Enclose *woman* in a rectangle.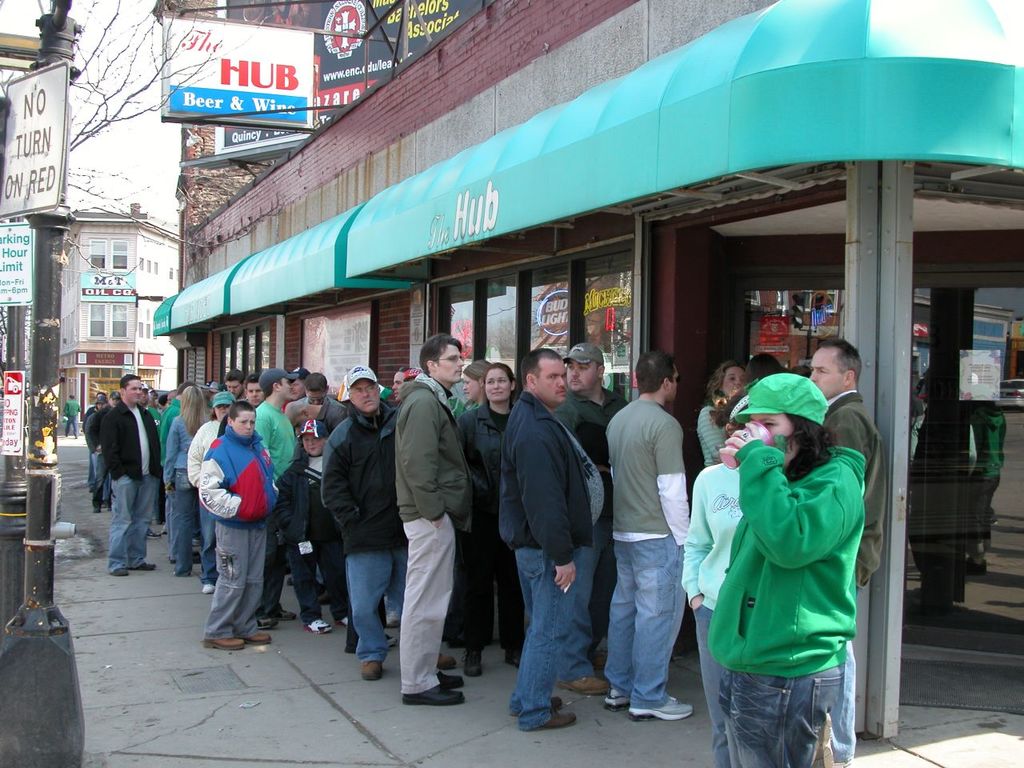
(x1=458, y1=362, x2=526, y2=673).
